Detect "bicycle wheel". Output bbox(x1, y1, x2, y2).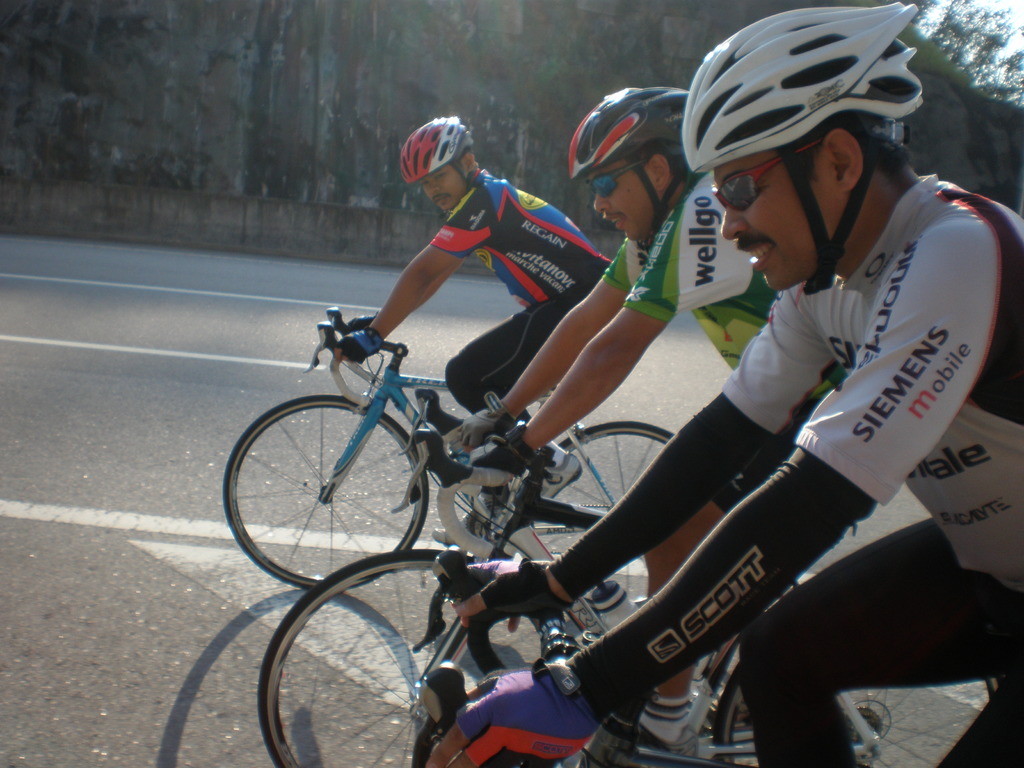
bbox(711, 666, 998, 767).
